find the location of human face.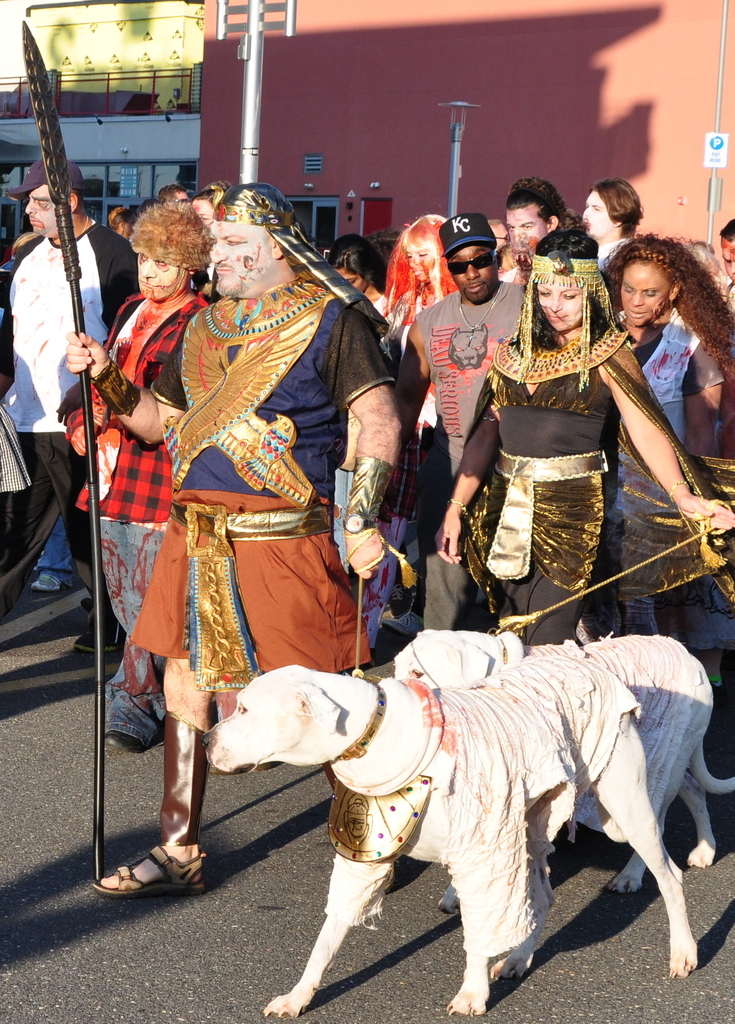
Location: bbox=(137, 256, 188, 301).
